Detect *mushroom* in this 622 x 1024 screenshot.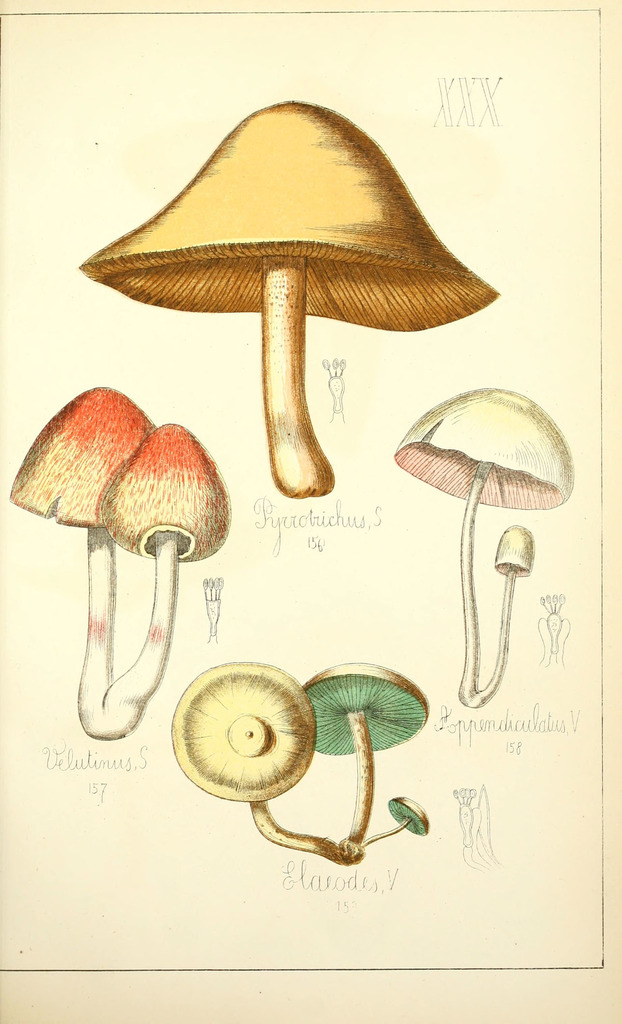
Detection: [left=300, top=659, right=431, bottom=861].
